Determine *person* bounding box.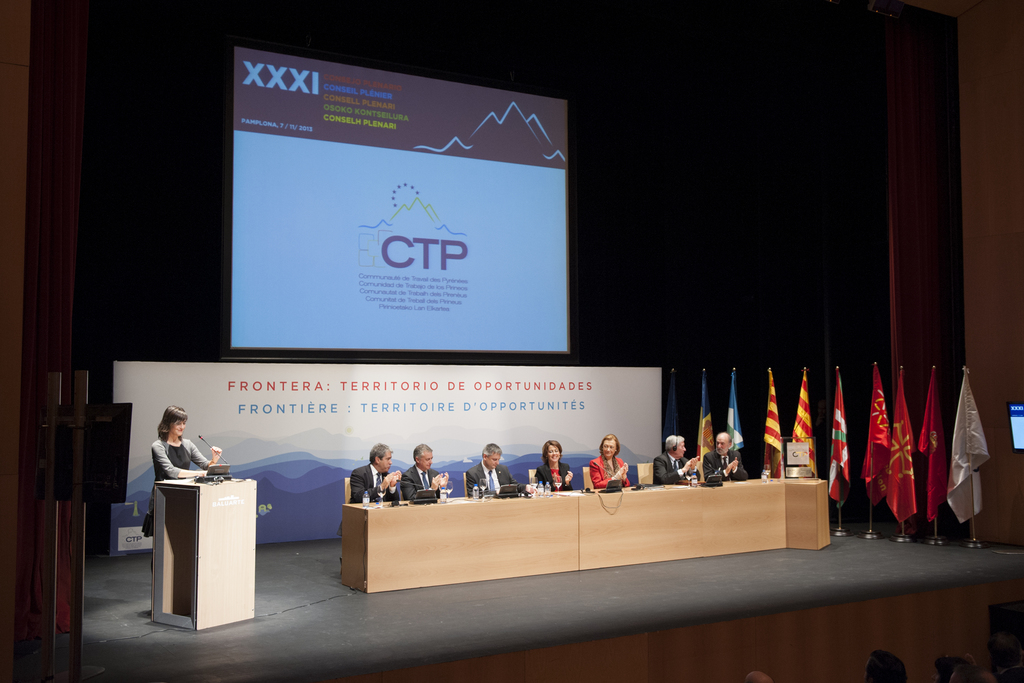
Determined: (left=743, top=667, right=778, bottom=682).
